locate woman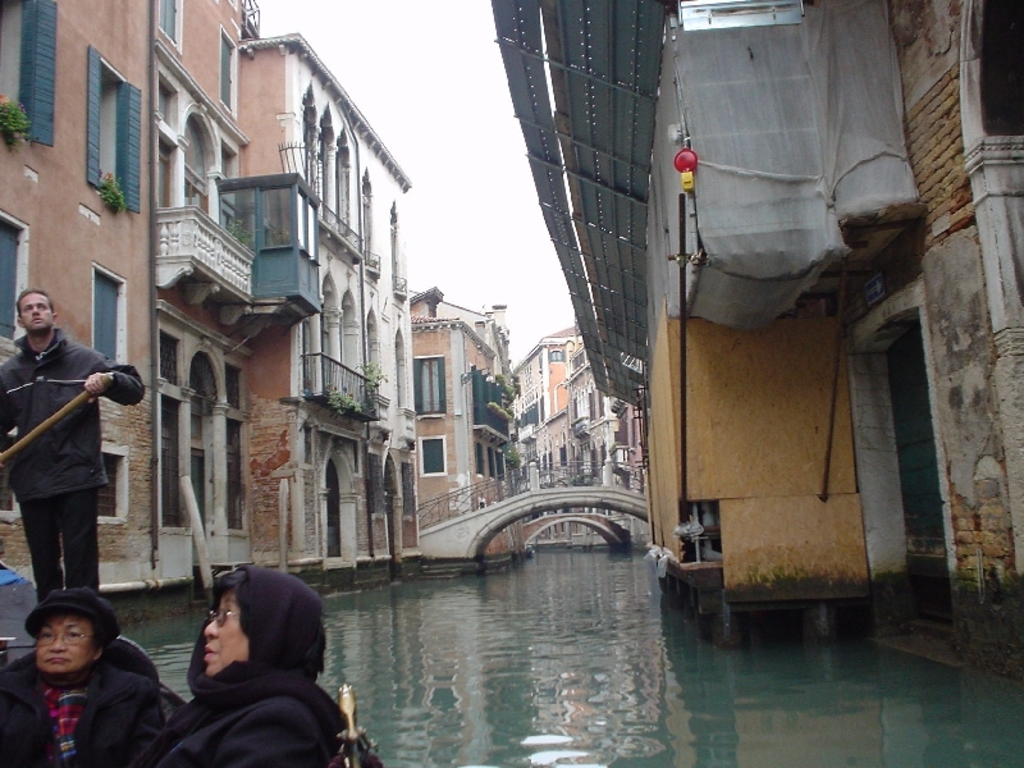
133,554,343,767
